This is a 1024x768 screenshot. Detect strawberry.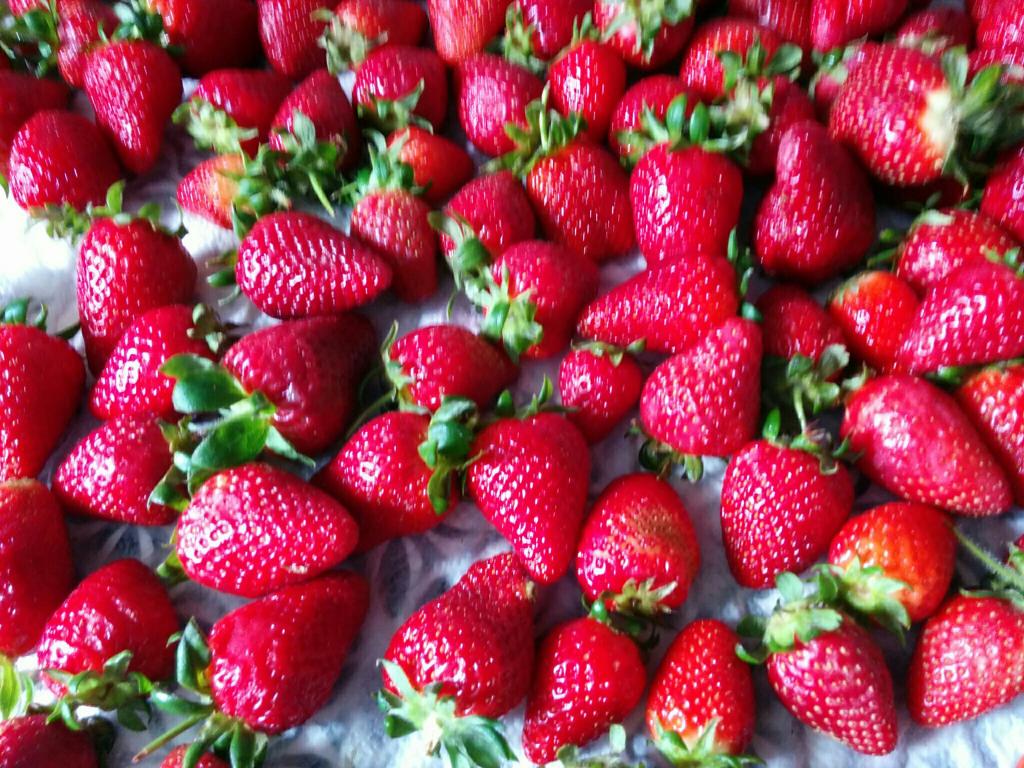
(376,314,517,403).
